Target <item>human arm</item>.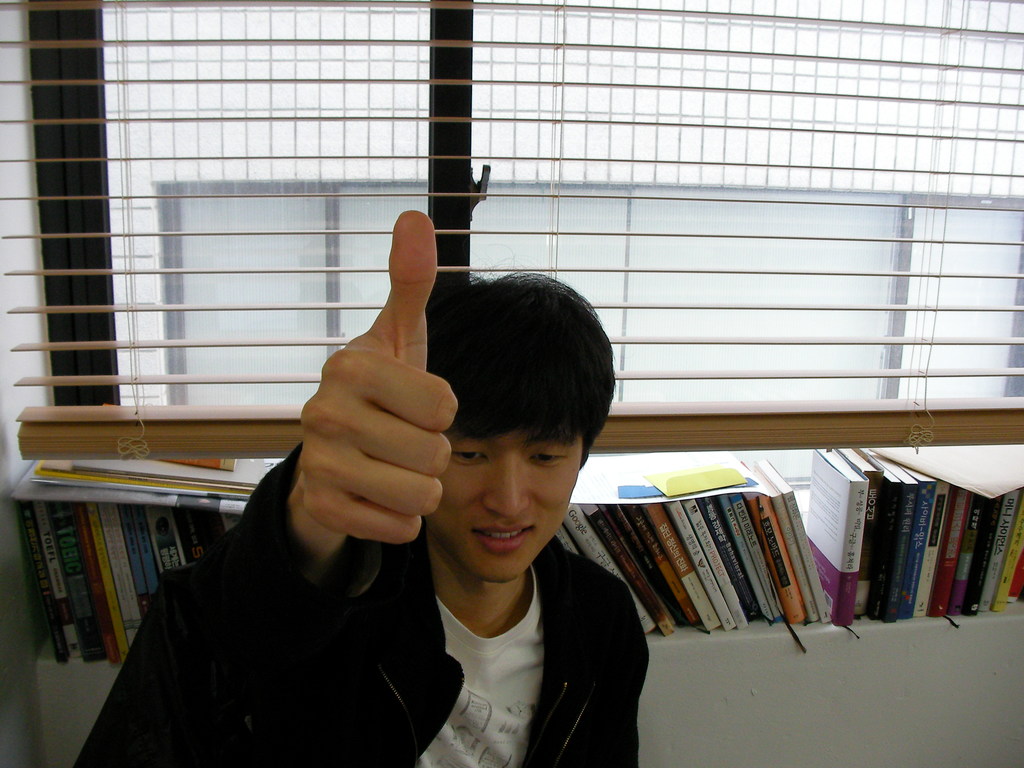
Target region: (74, 204, 467, 764).
